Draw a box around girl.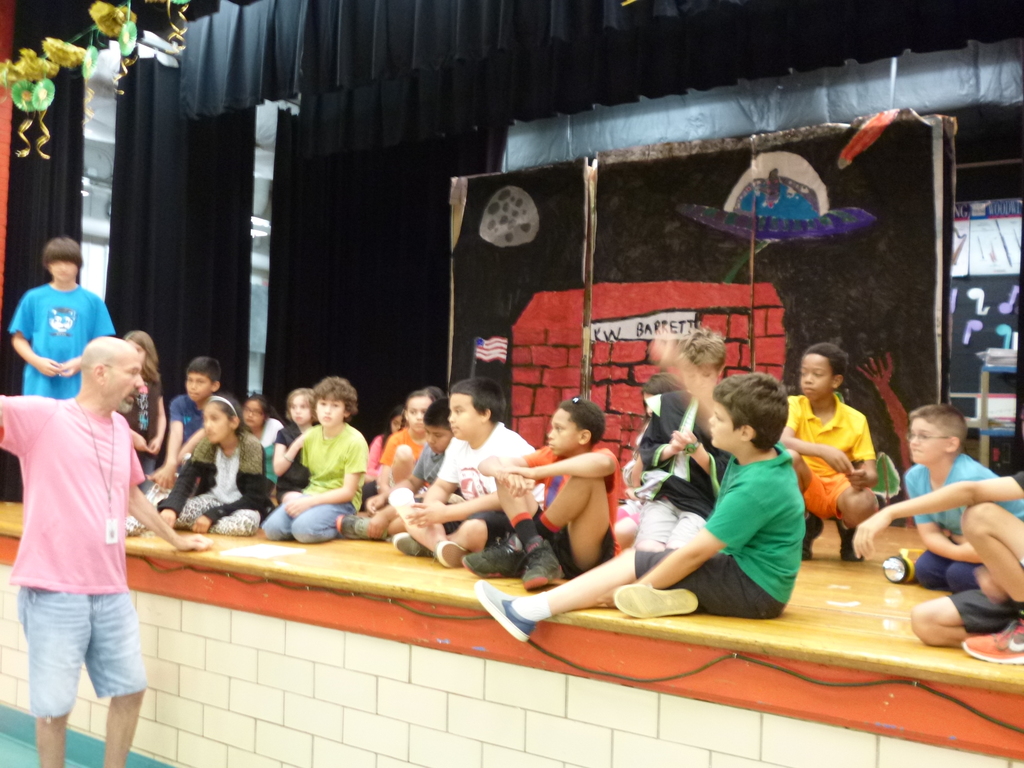
(left=123, top=328, right=168, bottom=490).
